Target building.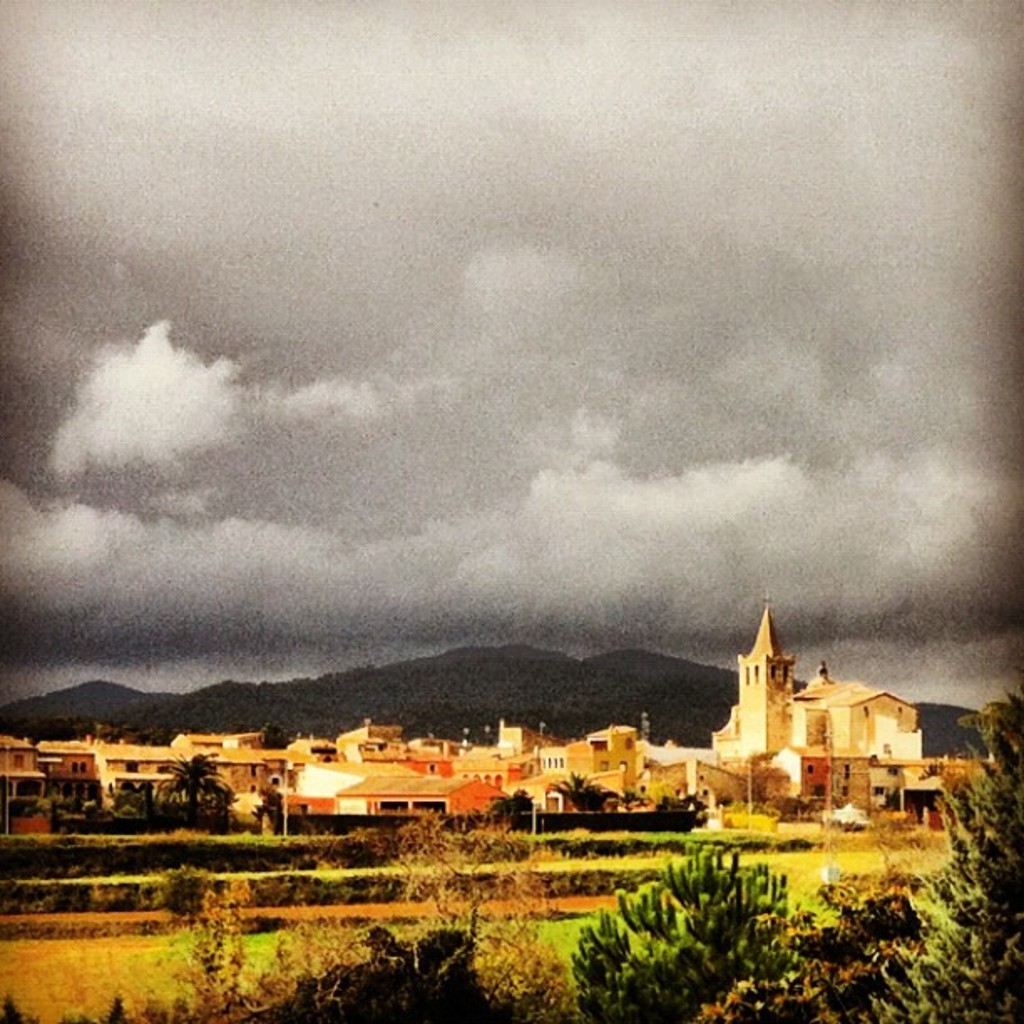
Target region: select_region(709, 599, 924, 756).
